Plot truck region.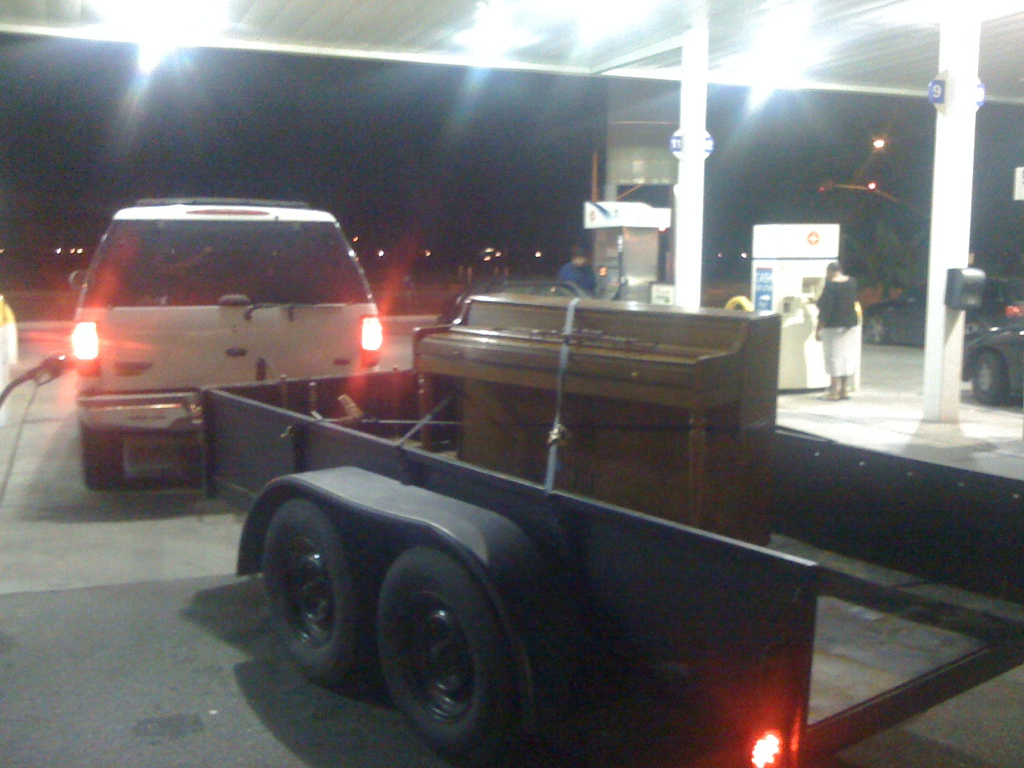
Plotted at Rect(209, 260, 975, 749).
